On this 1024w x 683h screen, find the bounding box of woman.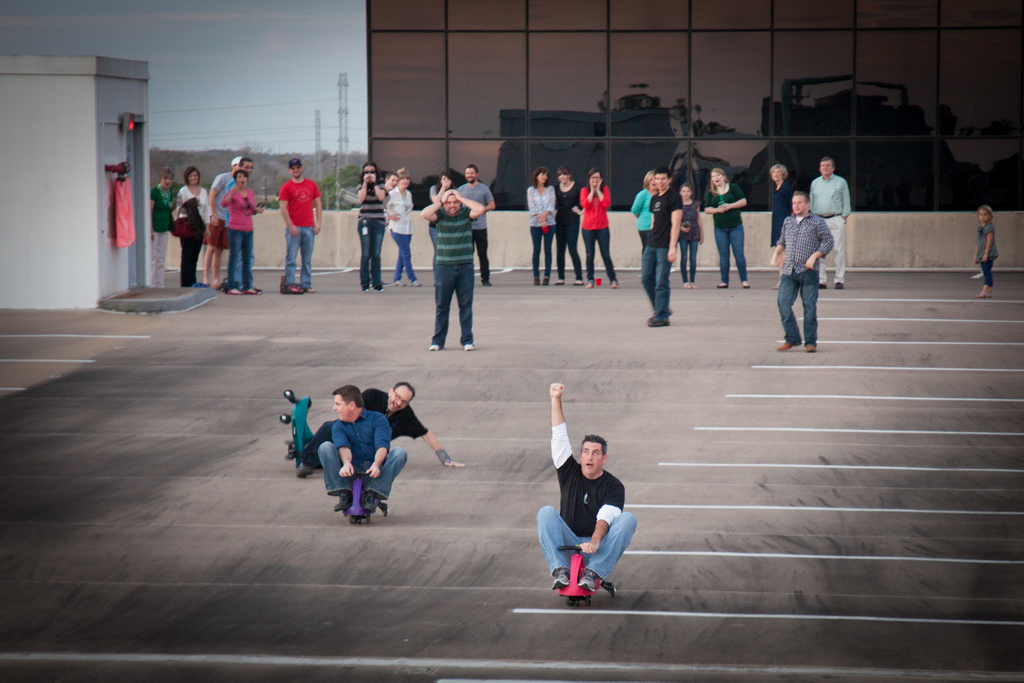
Bounding box: x1=701, y1=165, x2=751, y2=292.
